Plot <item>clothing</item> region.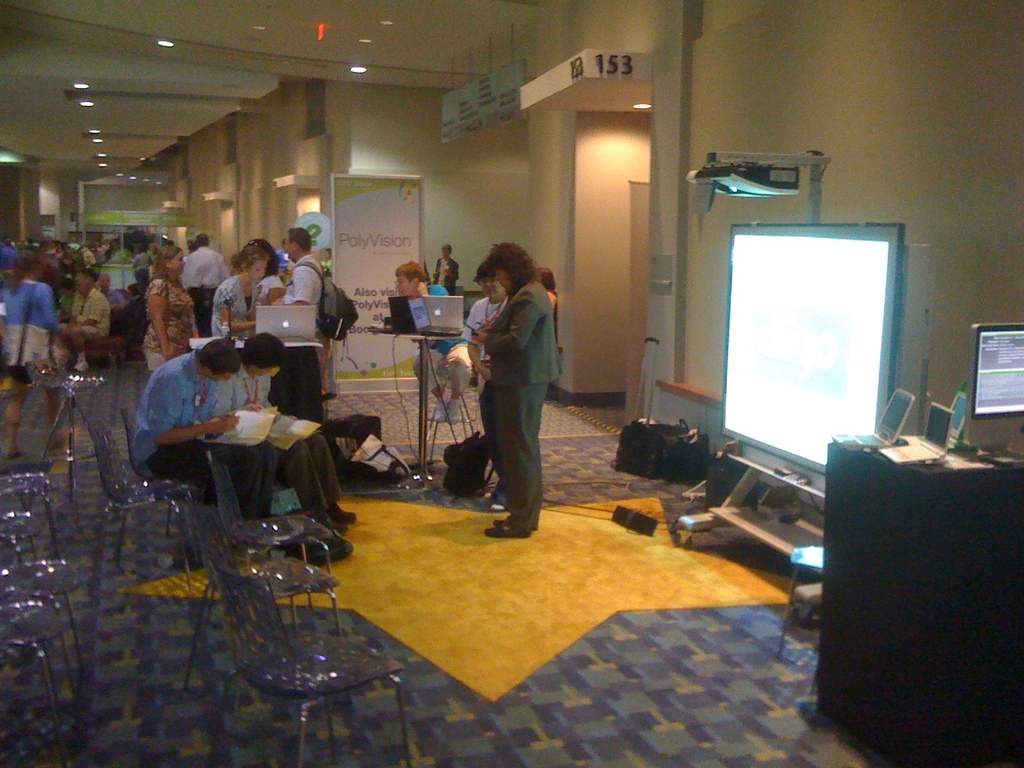
Plotted at <box>260,275,292,312</box>.
